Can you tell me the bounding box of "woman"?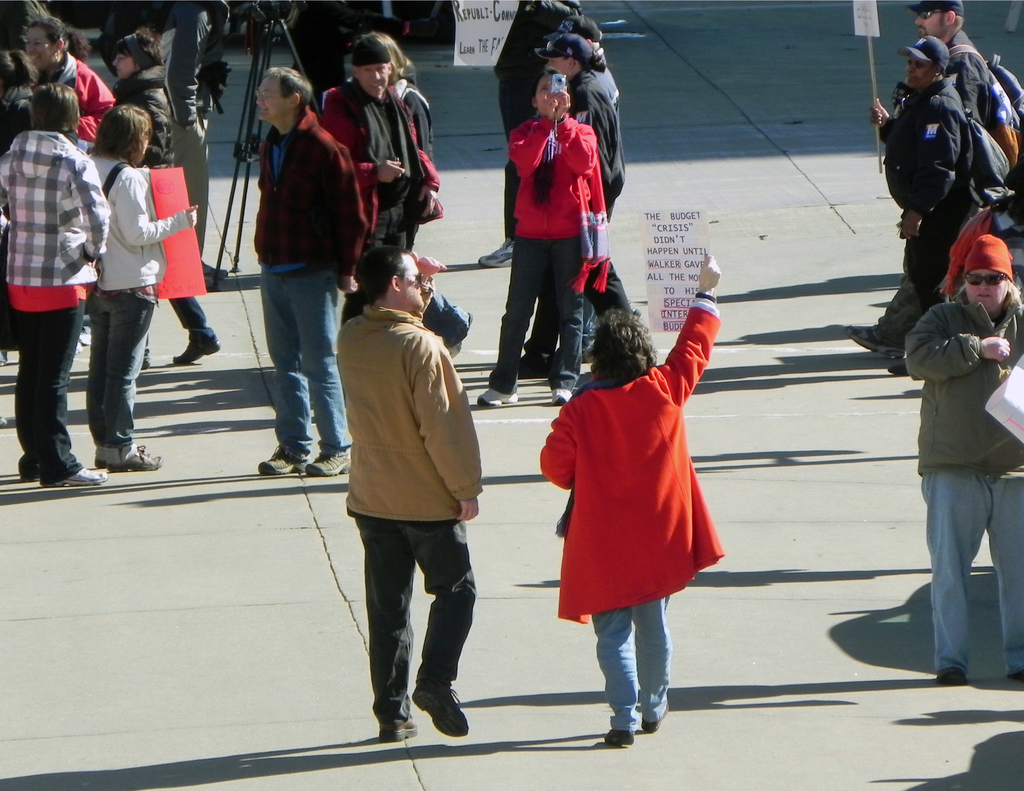
box(3, 0, 128, 152).
